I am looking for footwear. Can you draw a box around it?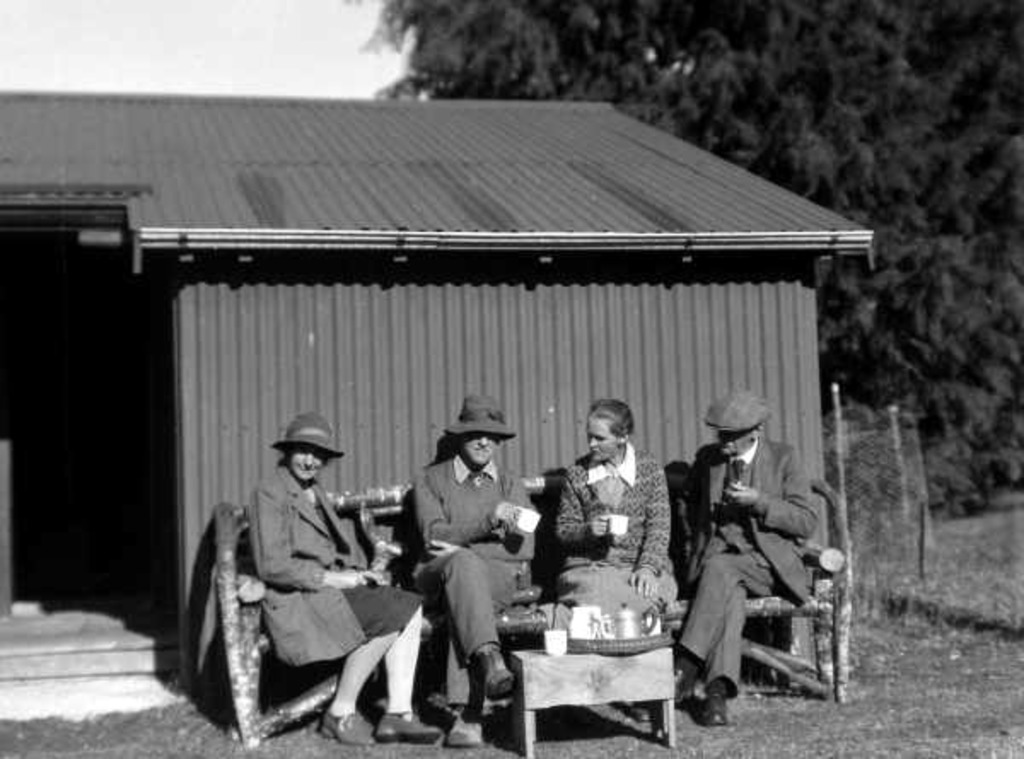
Sure, the bounding box is (369,713,445,744).
